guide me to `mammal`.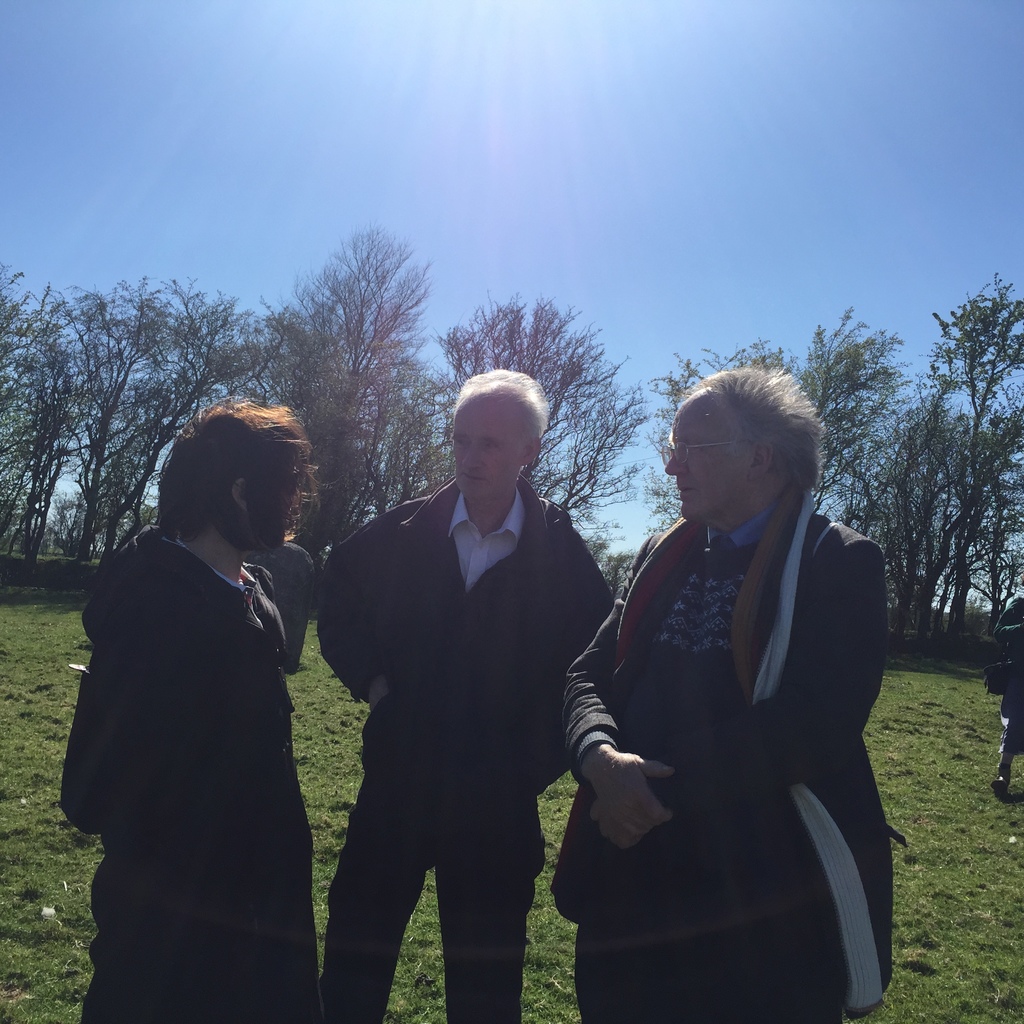
Guidance: (981, 577, 1023, 794).
